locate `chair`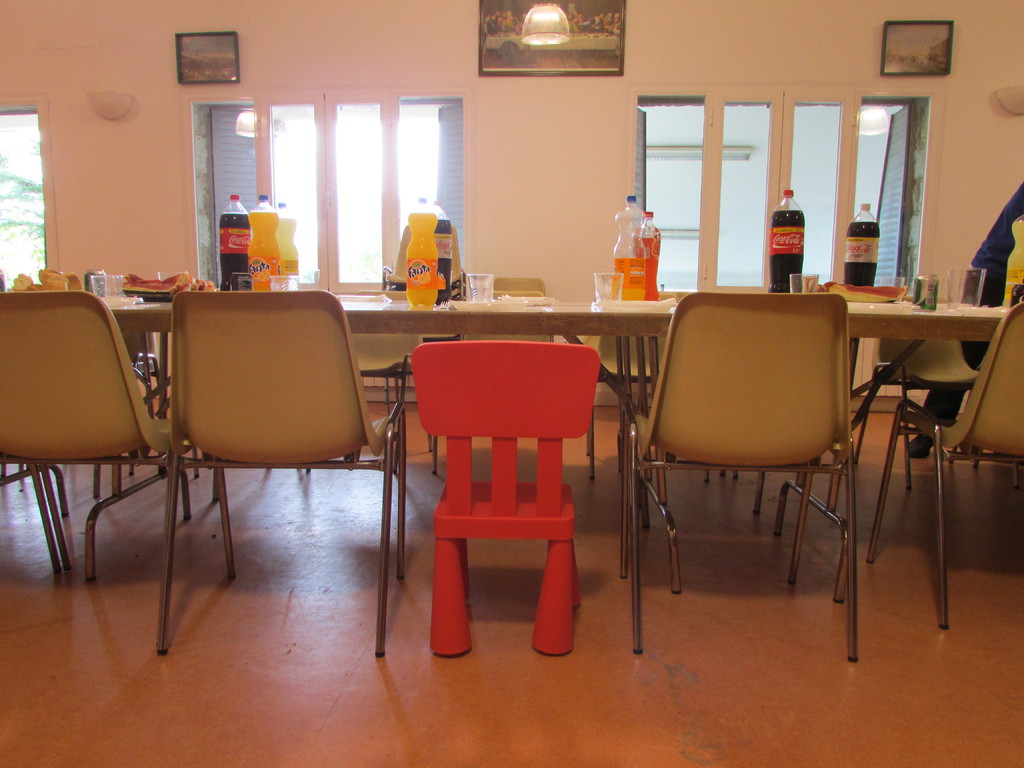
x1=0, y1=285, x2=232, y2=659
